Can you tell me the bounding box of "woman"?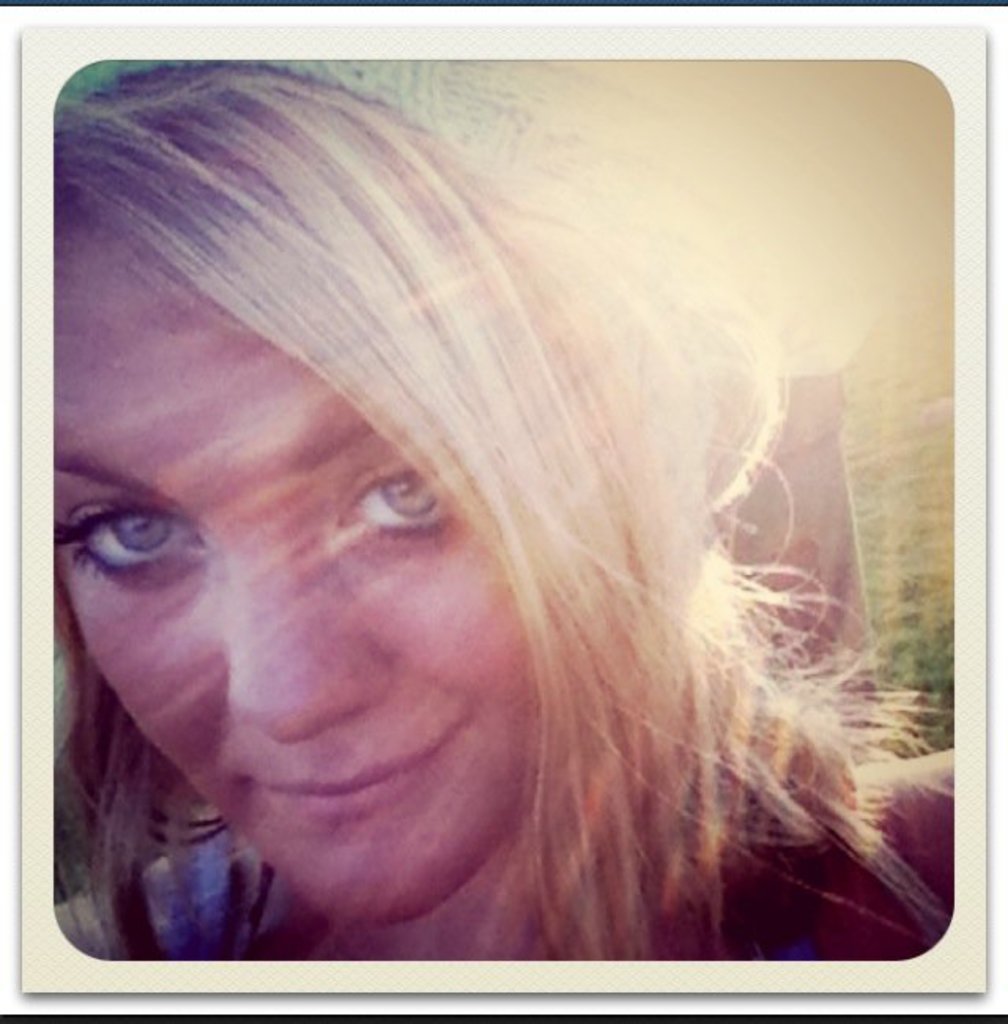
14,30,932,986.
